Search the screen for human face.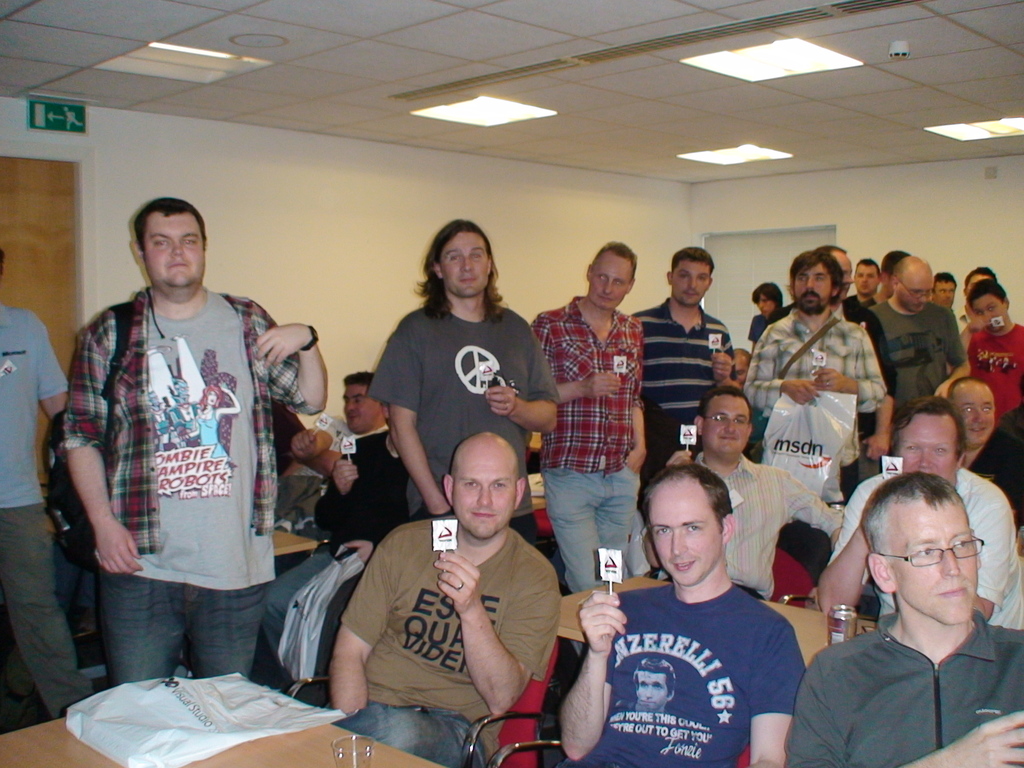
Found at <box>144,216,207,285</box>.
